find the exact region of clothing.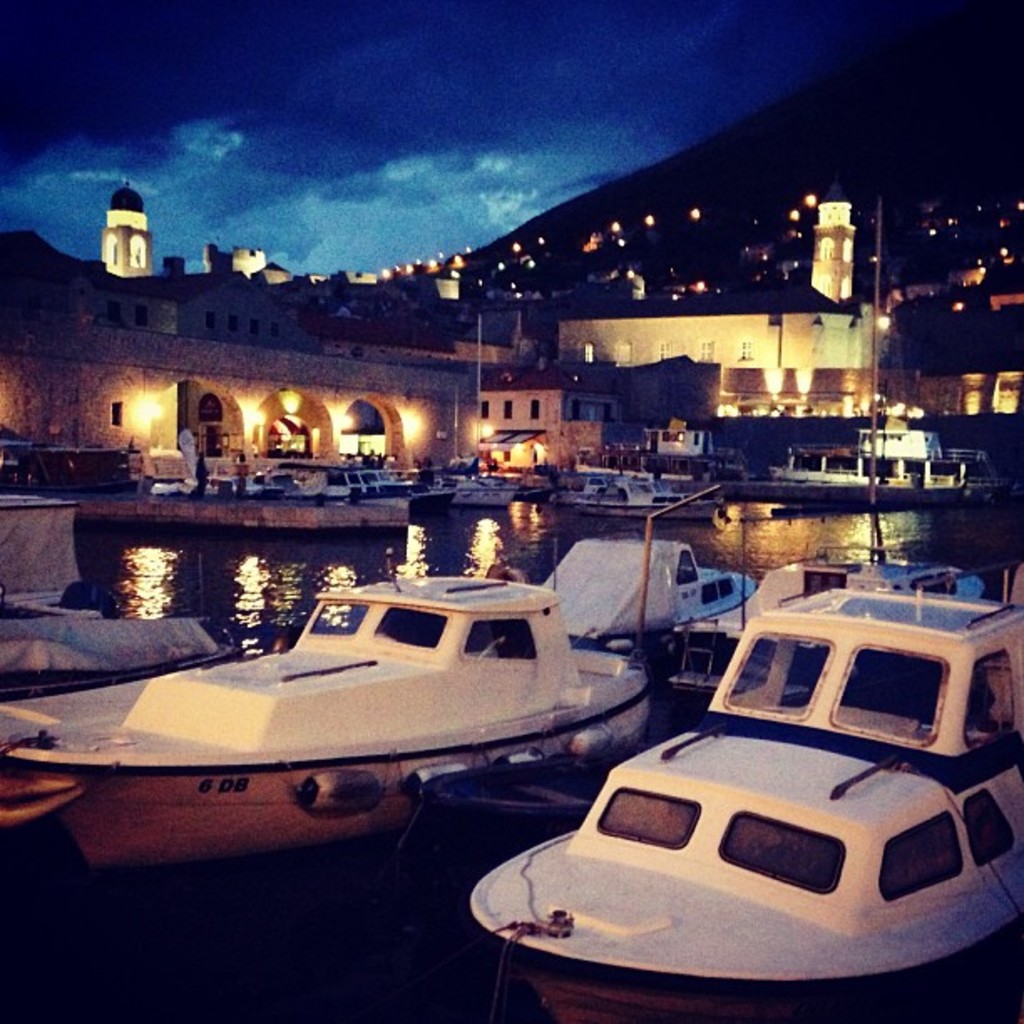
Exact region: (left=189, top=458, right=209, bottom=482).
